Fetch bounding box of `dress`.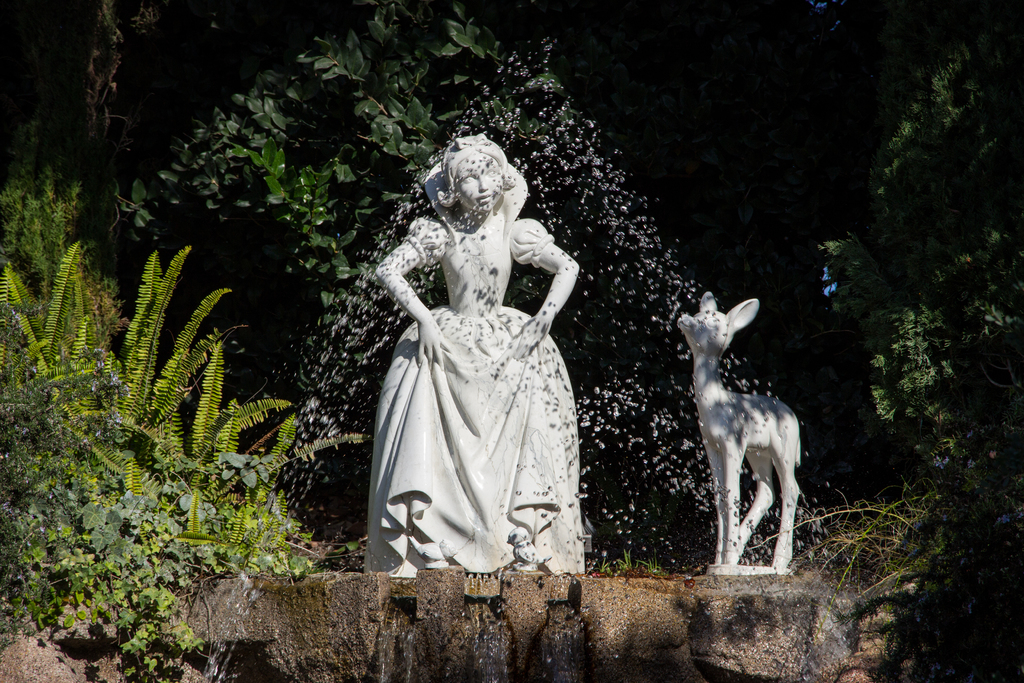
Bbox: Rect(356, 180, 583, 561).
